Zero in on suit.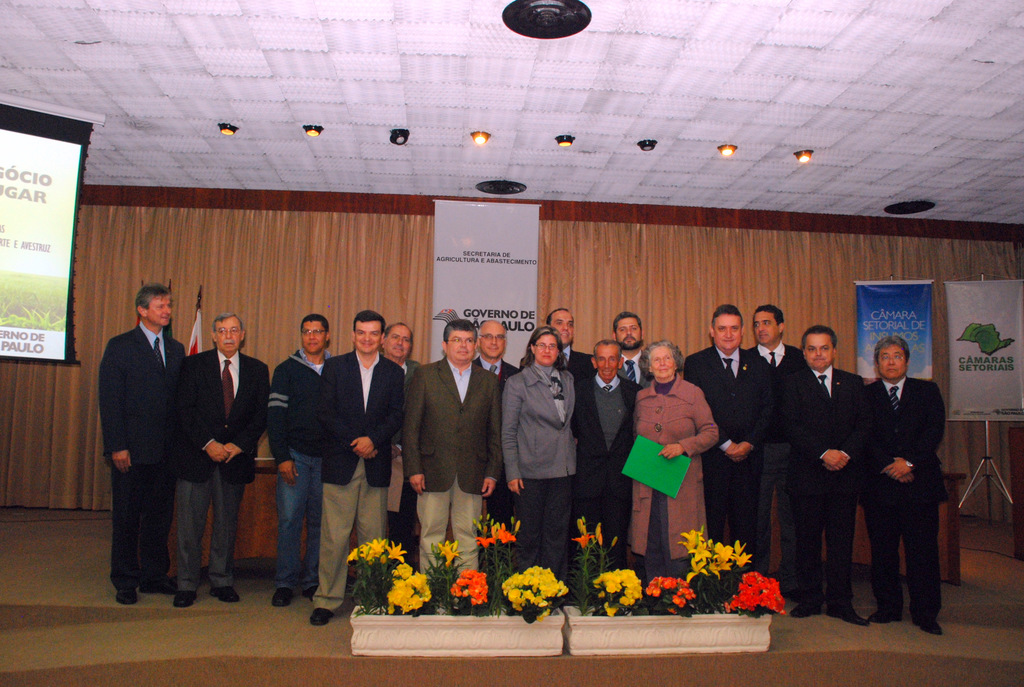
Zeroed in: left=773, top=354, right=872, bottom=604.
